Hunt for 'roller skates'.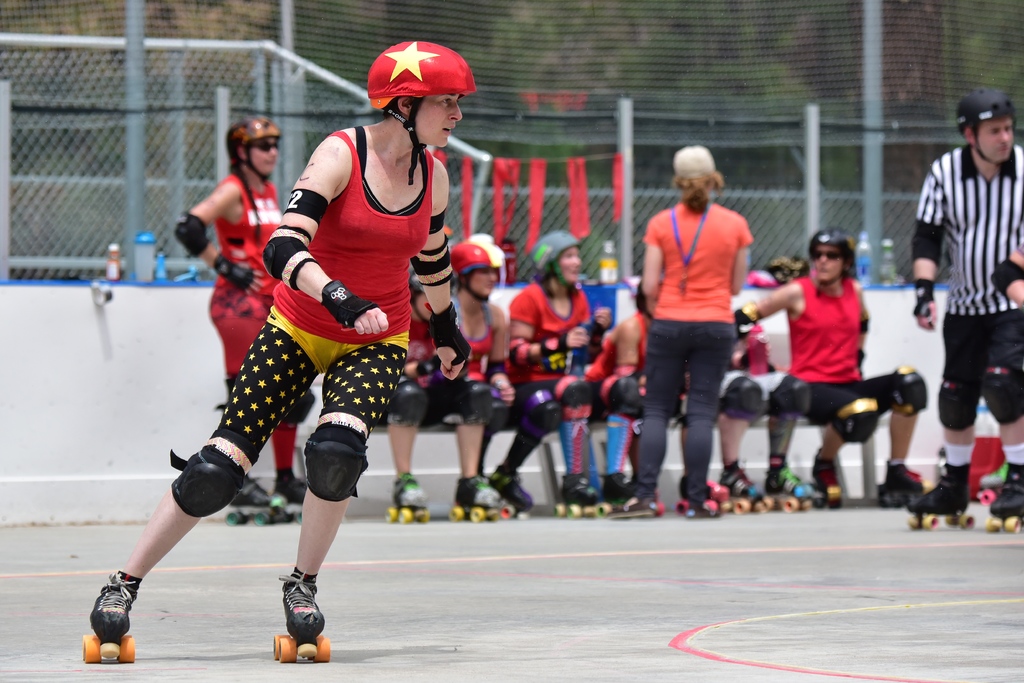
Hunted down at <region>272, 473, 308, 525</region>.
